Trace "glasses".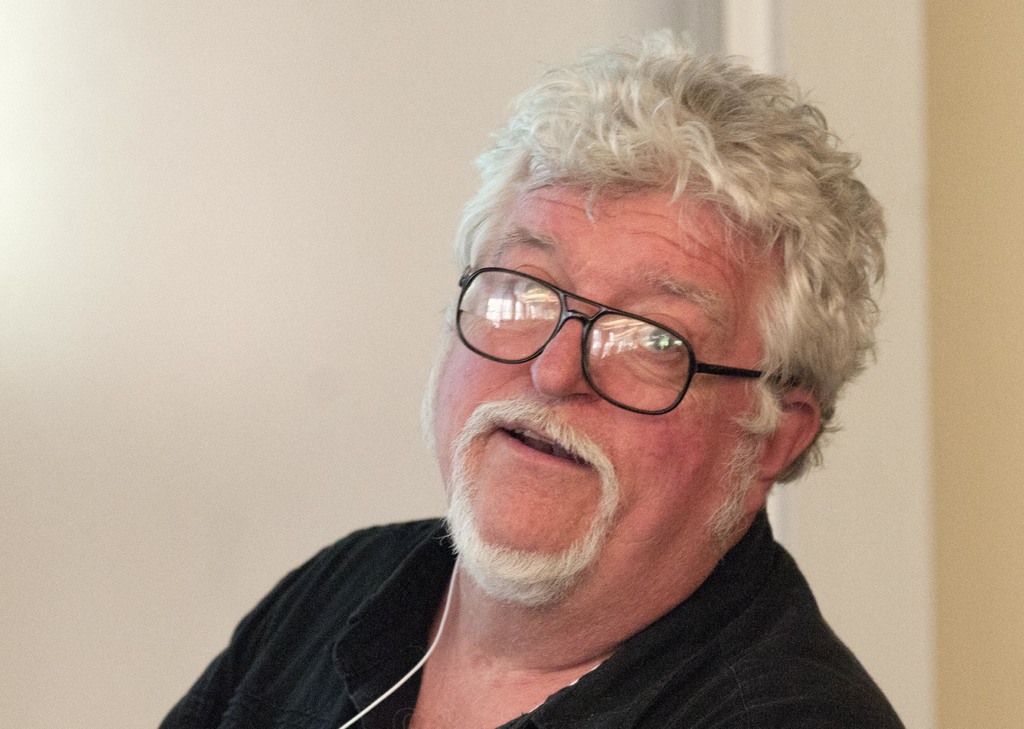
Traced to l=437, t=272, r=745, b=383.
